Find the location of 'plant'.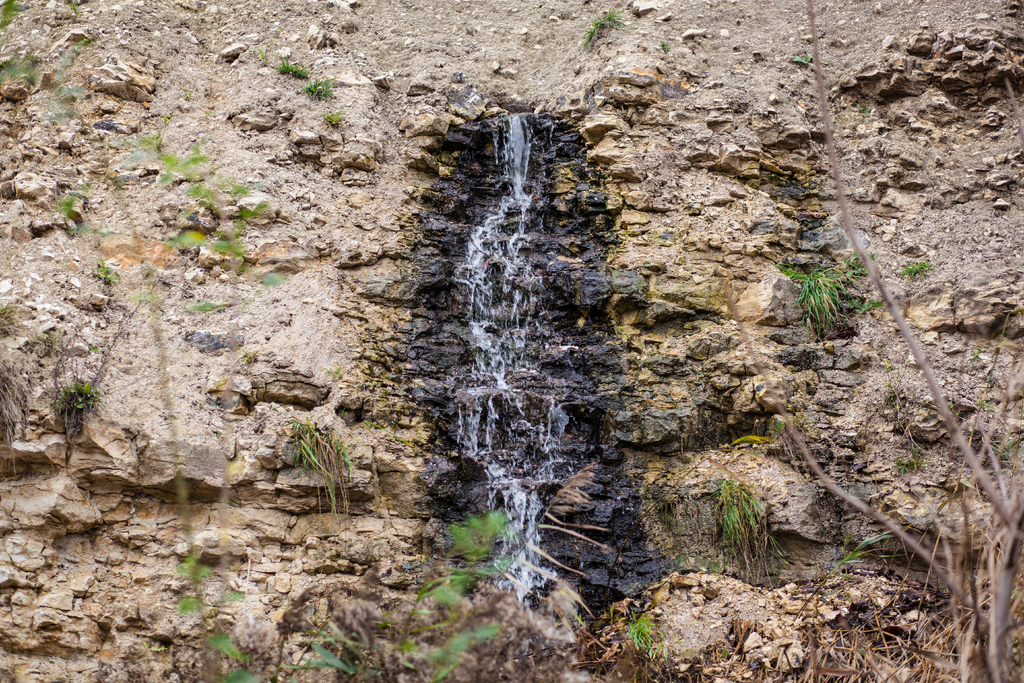
Location: box=[301, 75, 334, 101].
